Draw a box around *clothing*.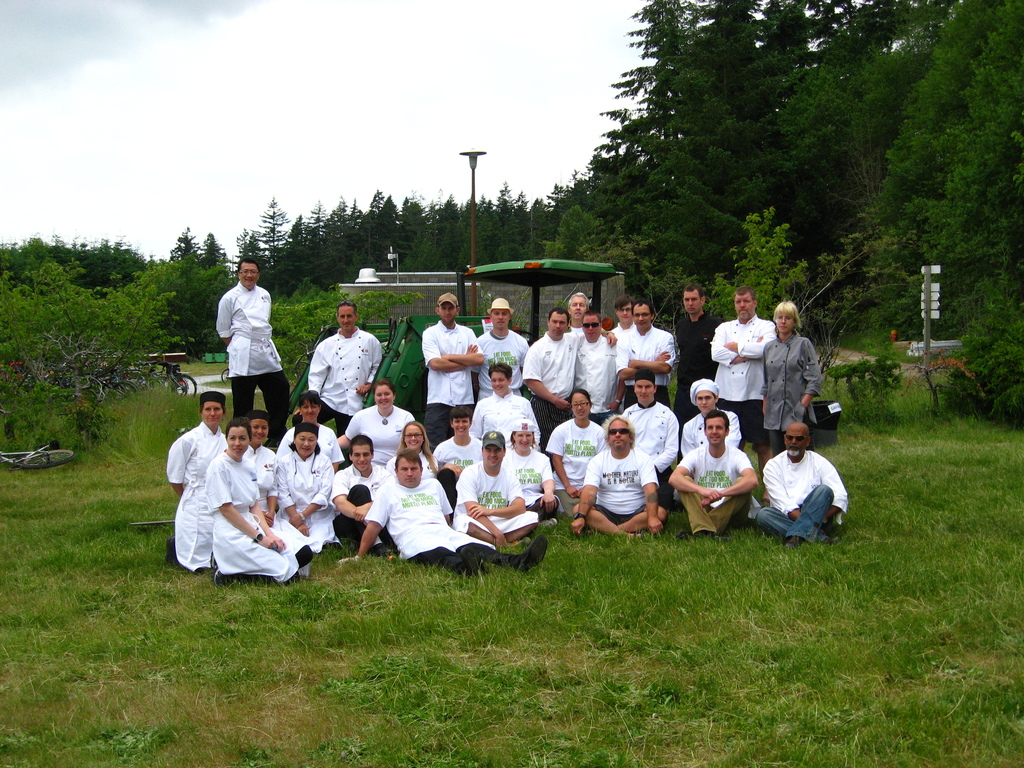
(x1=518, y1=335, x2=586, y2=447).
